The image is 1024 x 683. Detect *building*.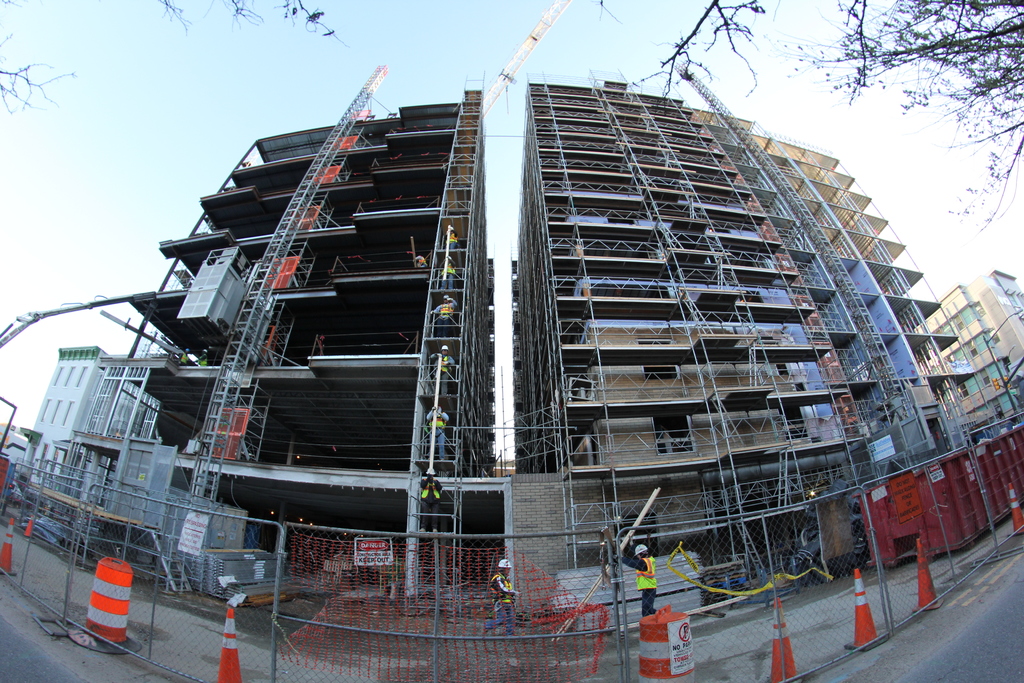
Detection: Rect(63, 63, 978, 612).
